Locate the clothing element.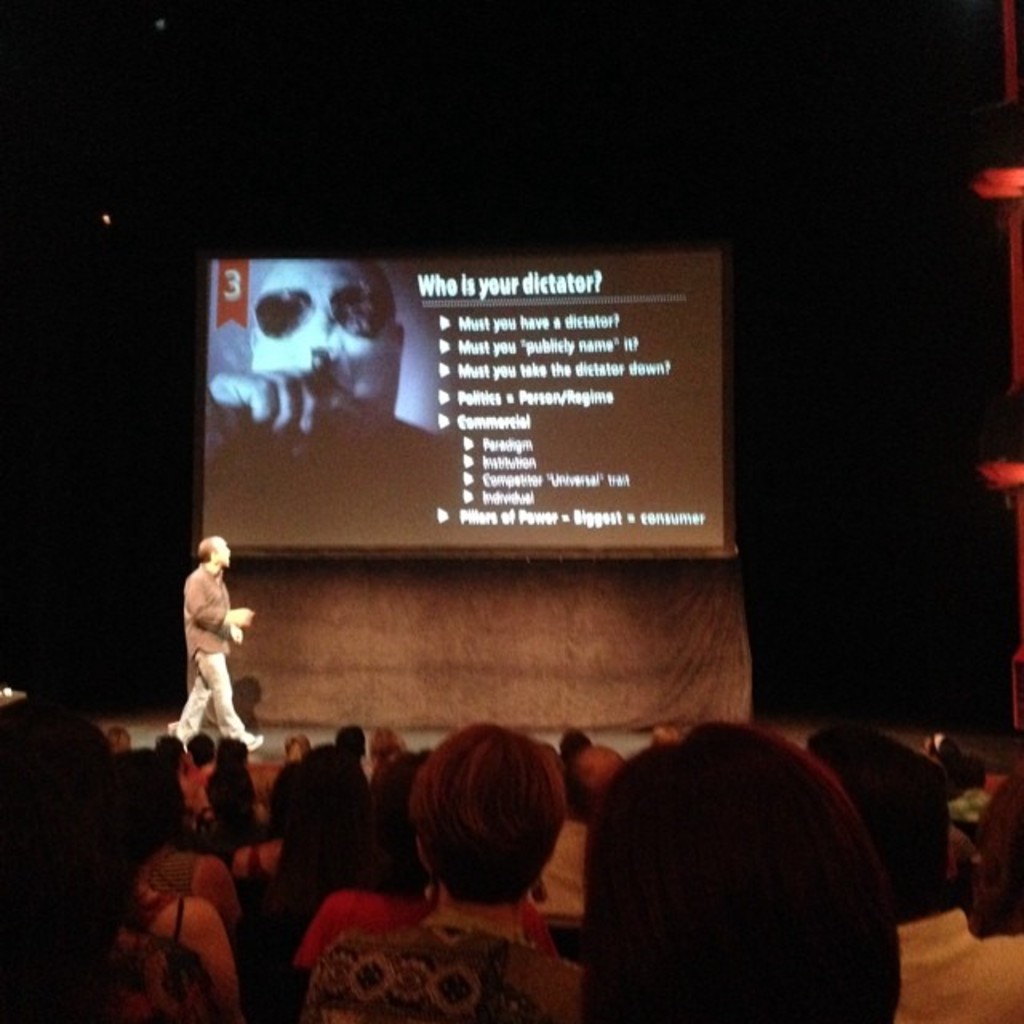
Element bbox: [170,563,254,749].
